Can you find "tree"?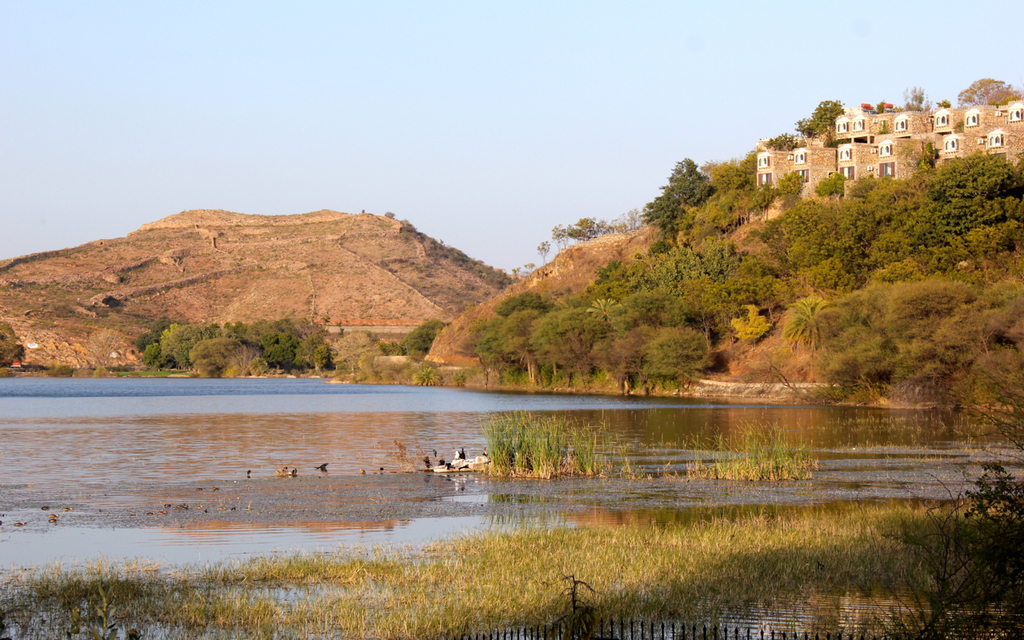
Yes, bounding box: l=791, t=98, r=851, b=141.
